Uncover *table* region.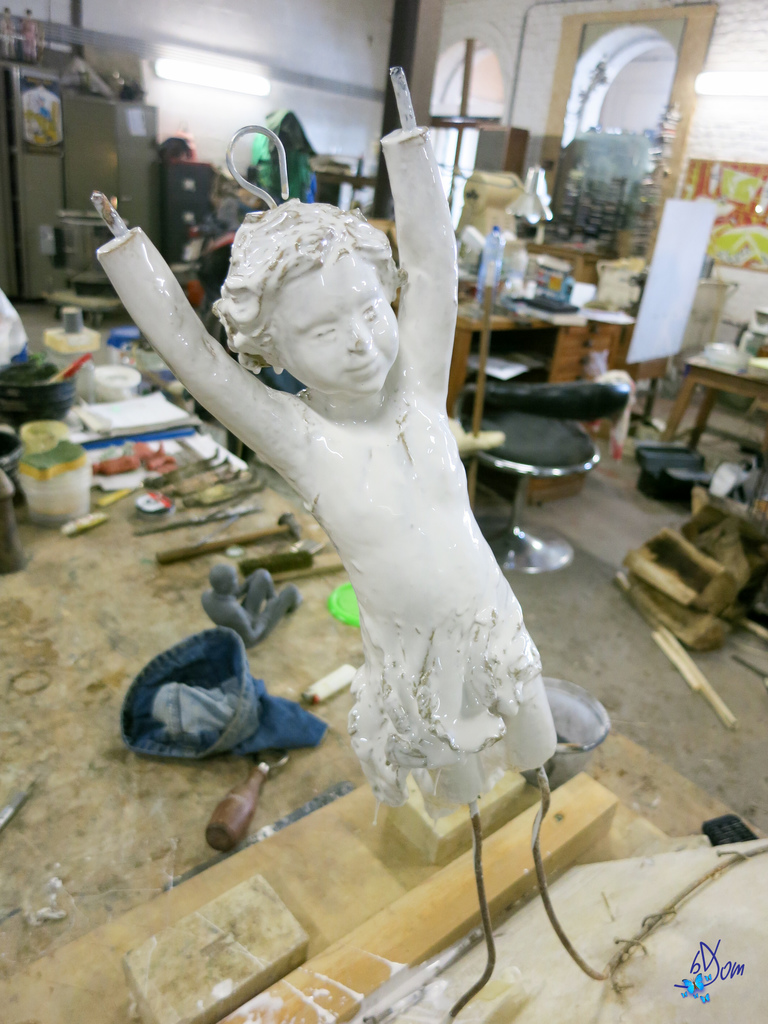
Uncovered: x1=450, y1=262, x2=612, y2=415.
